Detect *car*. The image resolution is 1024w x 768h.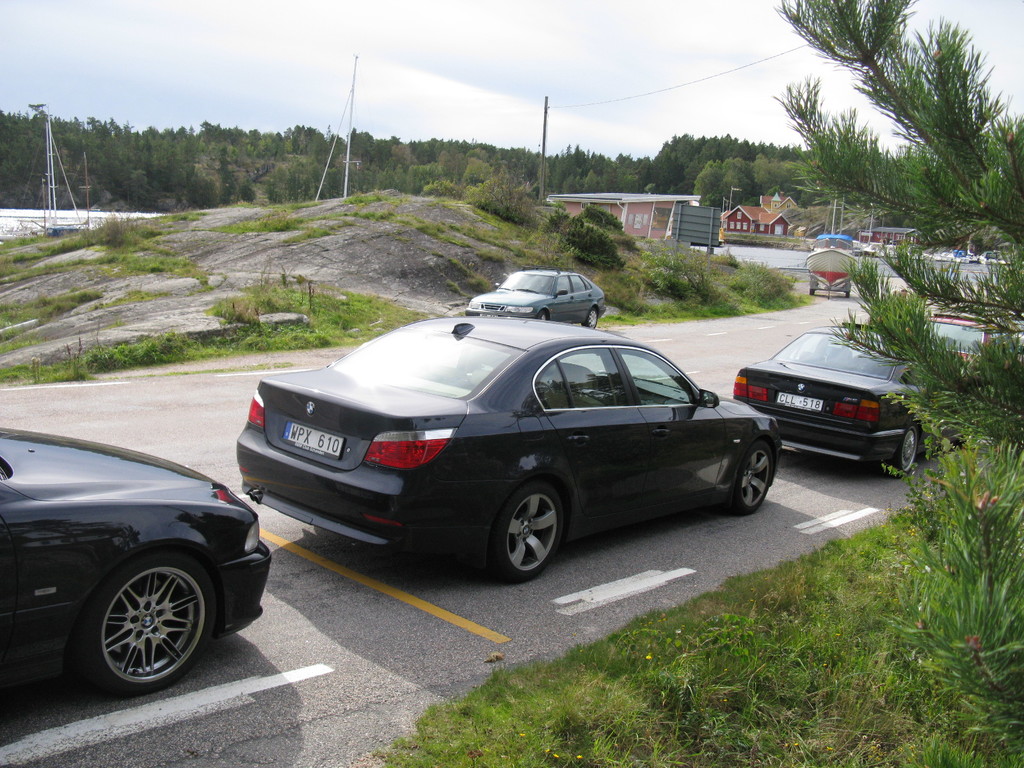
box(728, 324, 976, 488).
